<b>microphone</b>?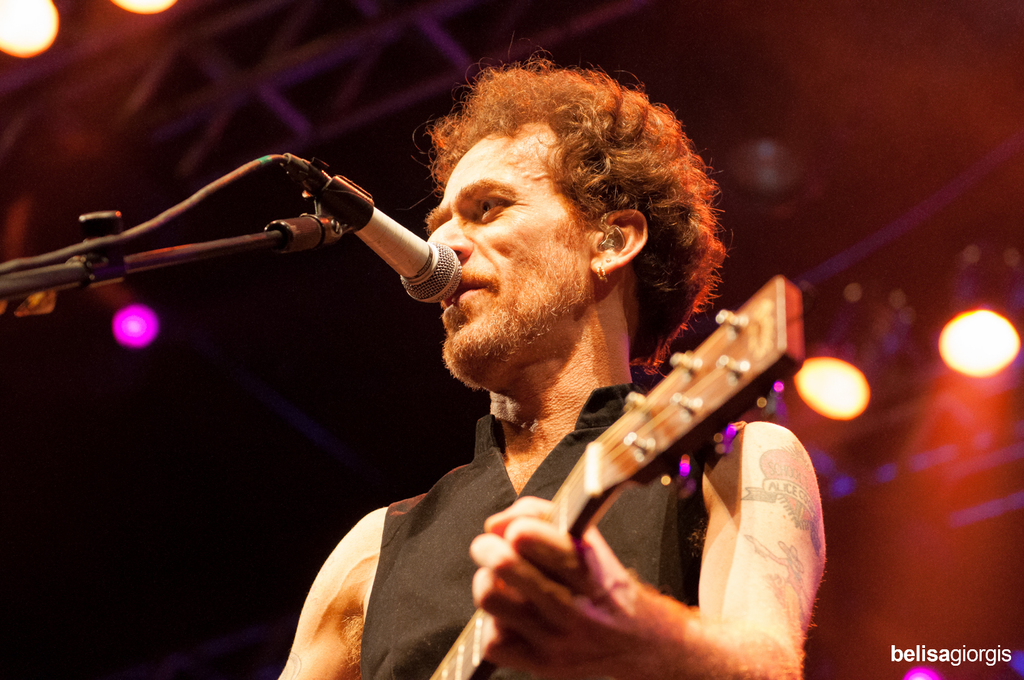
rect(284, 154, 463, 299)
